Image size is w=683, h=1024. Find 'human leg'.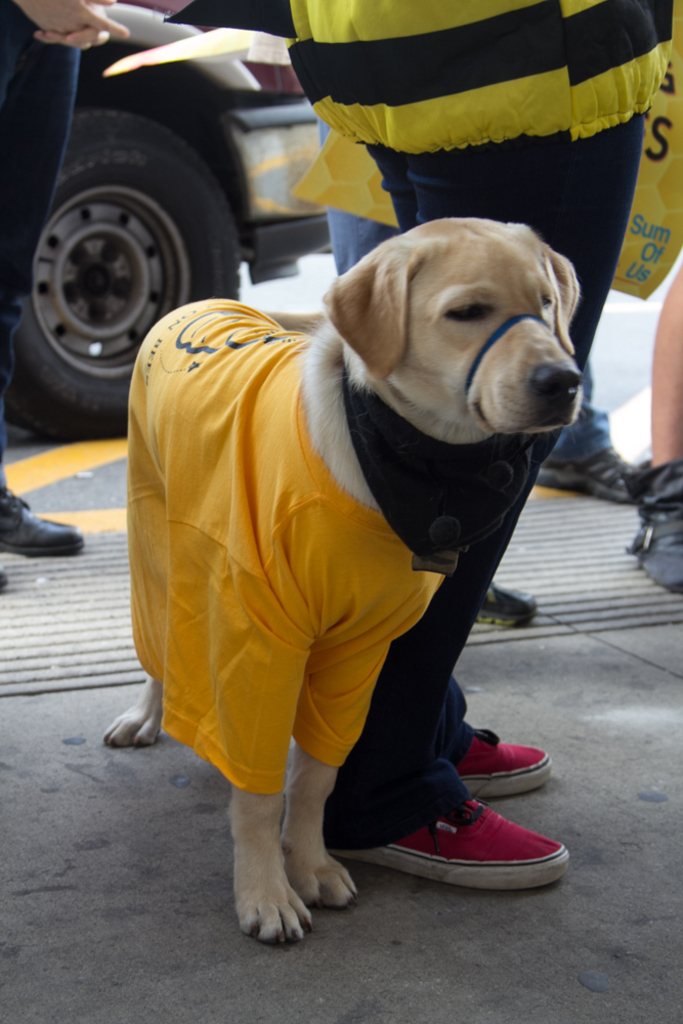
box=[0, 3, 85, 555].
